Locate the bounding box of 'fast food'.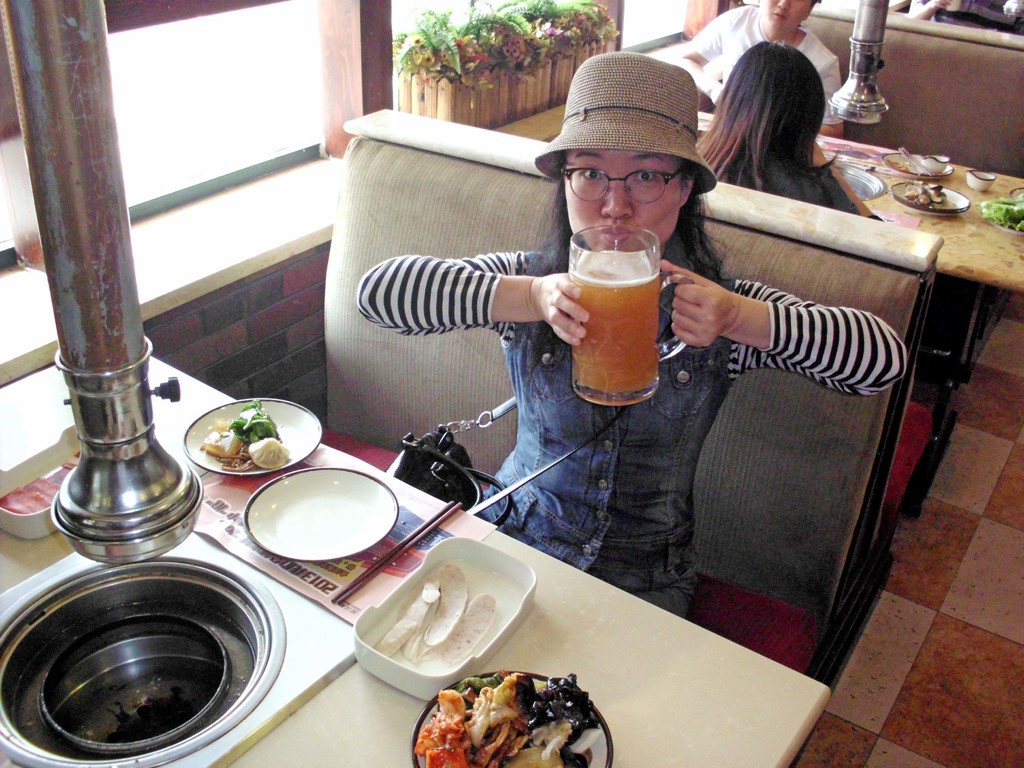
Bounding box: 902, 180, 964, 211.
